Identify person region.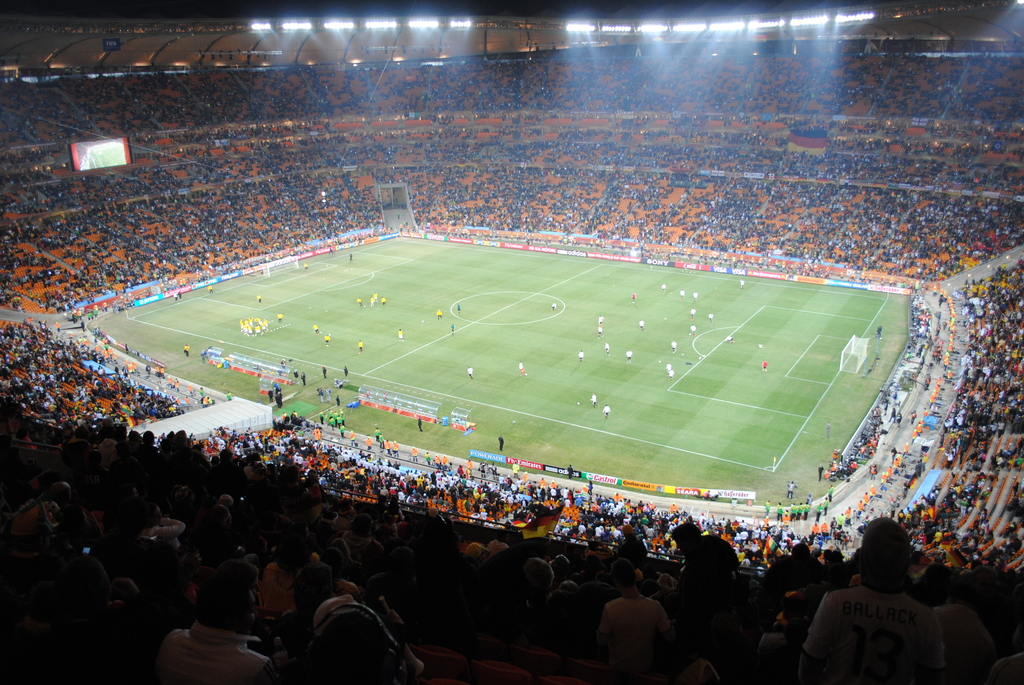
Region: x1=585 y1=480 x2=593 y2=495.
